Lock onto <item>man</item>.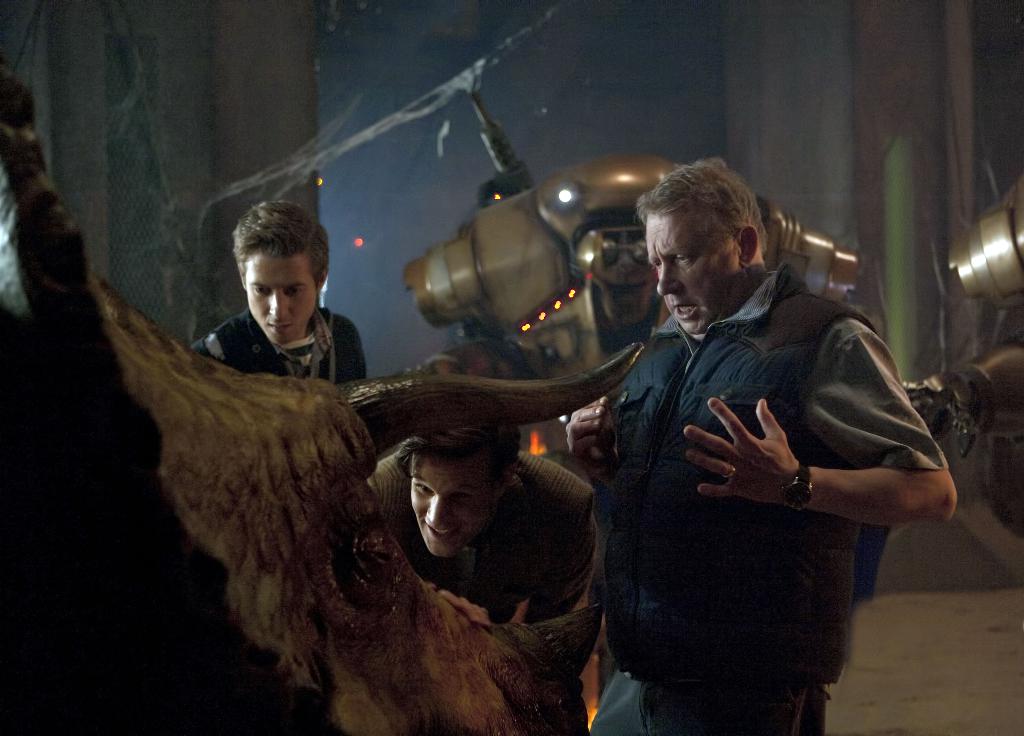
Locked: [x1=363, y1=420, x2=599, y2=628].
